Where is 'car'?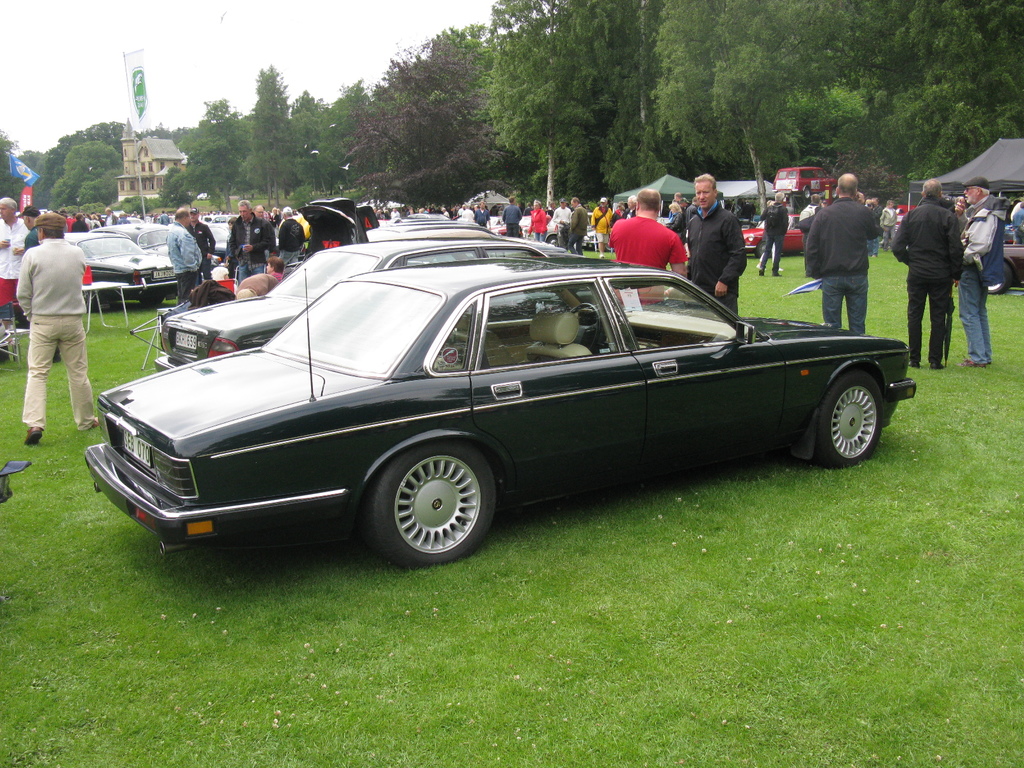
x1=65, y1=227, x2=178, y2=303.
